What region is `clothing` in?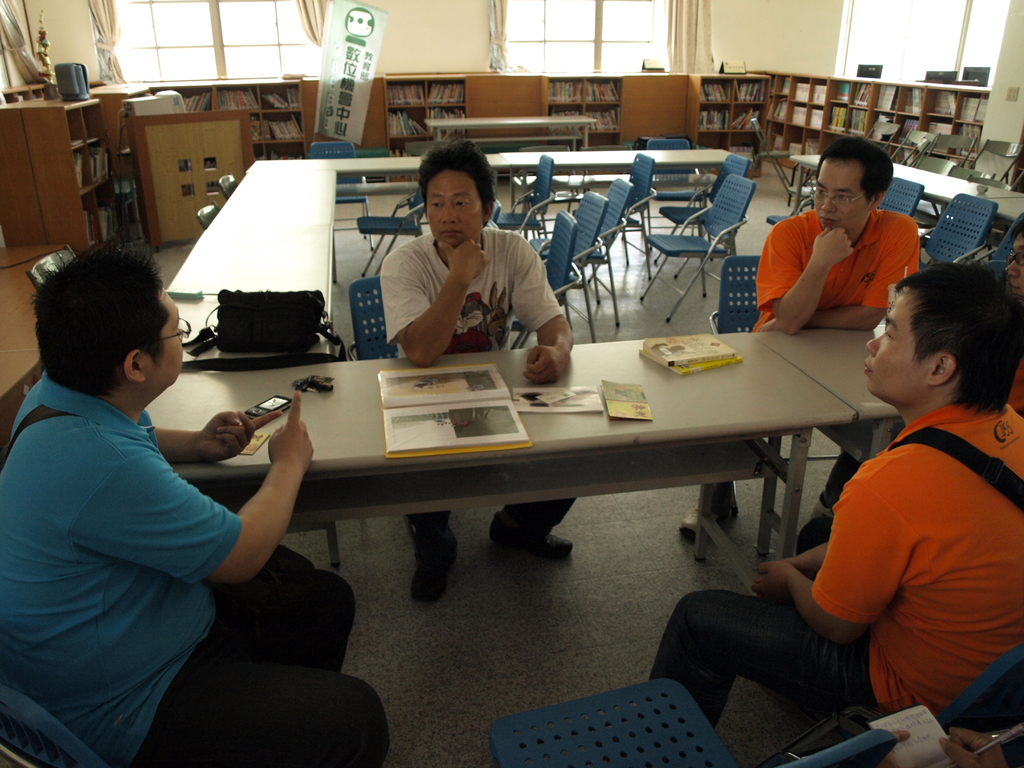
753:212:920:326.
